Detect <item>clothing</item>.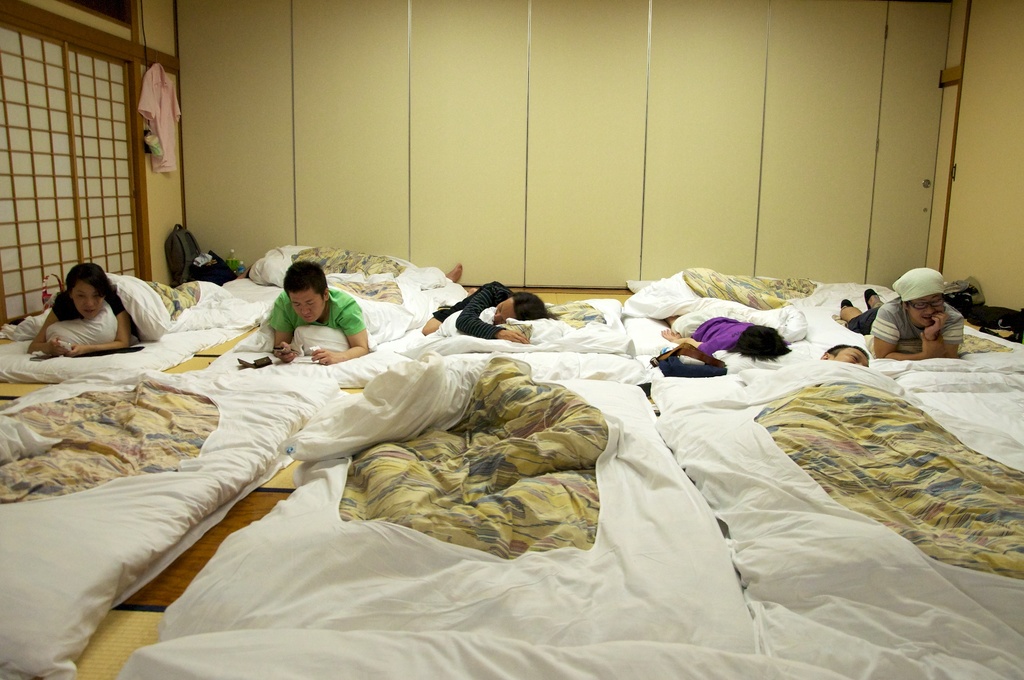
Detected at rect(436, 280, 508, 339).
